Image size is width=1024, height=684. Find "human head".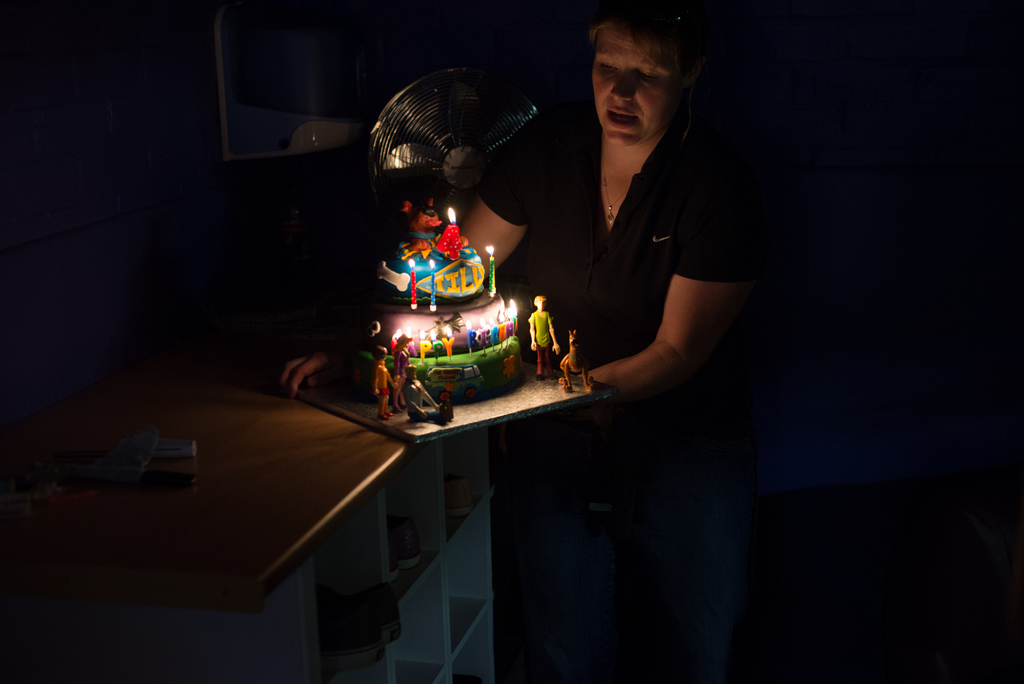
select_region(577, 15, 708, 147).
